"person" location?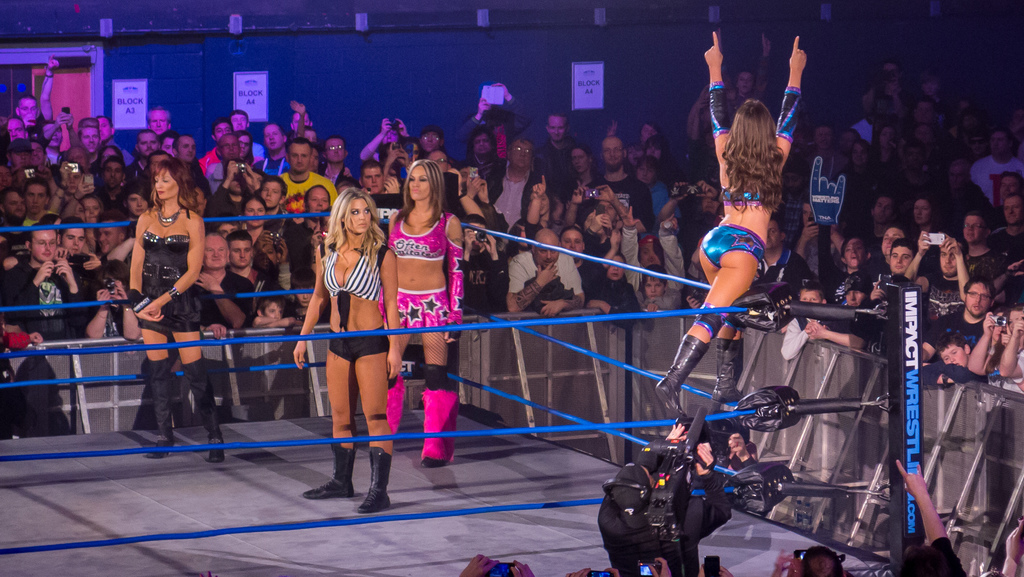
pyautogui.locateOnScreen(385, 161, 464, 467)
